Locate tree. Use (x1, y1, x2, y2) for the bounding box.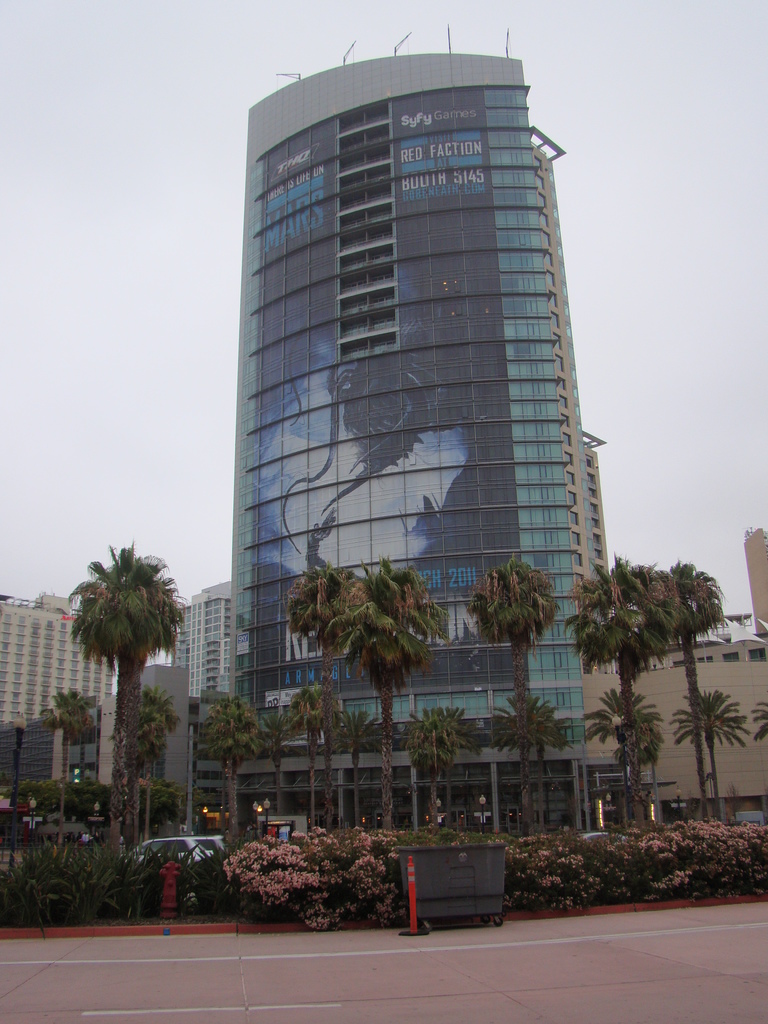
(749, 698, 767, 746).
